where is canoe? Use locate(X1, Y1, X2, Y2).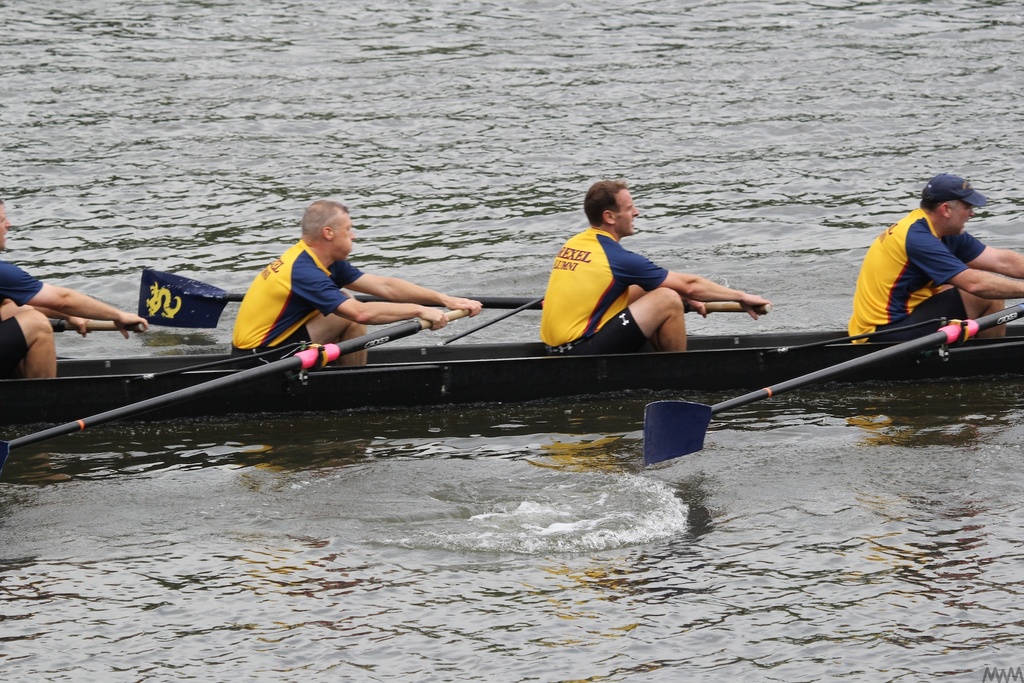
locate(0, 326, 1023, 428).
